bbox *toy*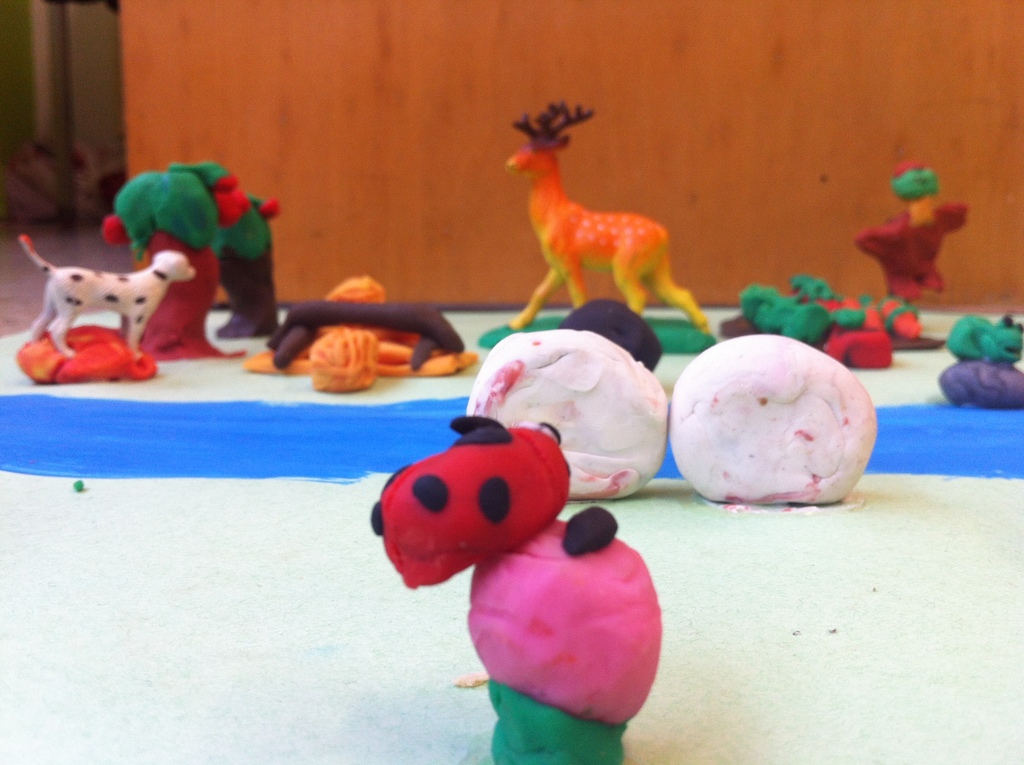
[left=20, top=221, right=206, bottom=374]
